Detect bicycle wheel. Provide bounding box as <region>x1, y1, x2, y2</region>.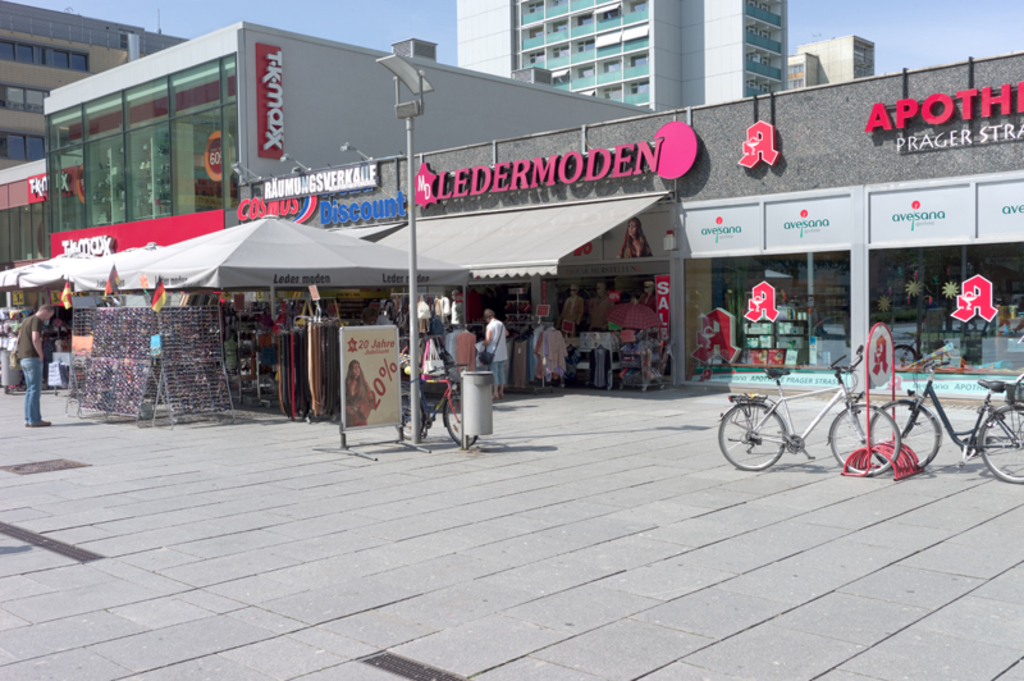
<region>820, 394, 891, 495</region>.
